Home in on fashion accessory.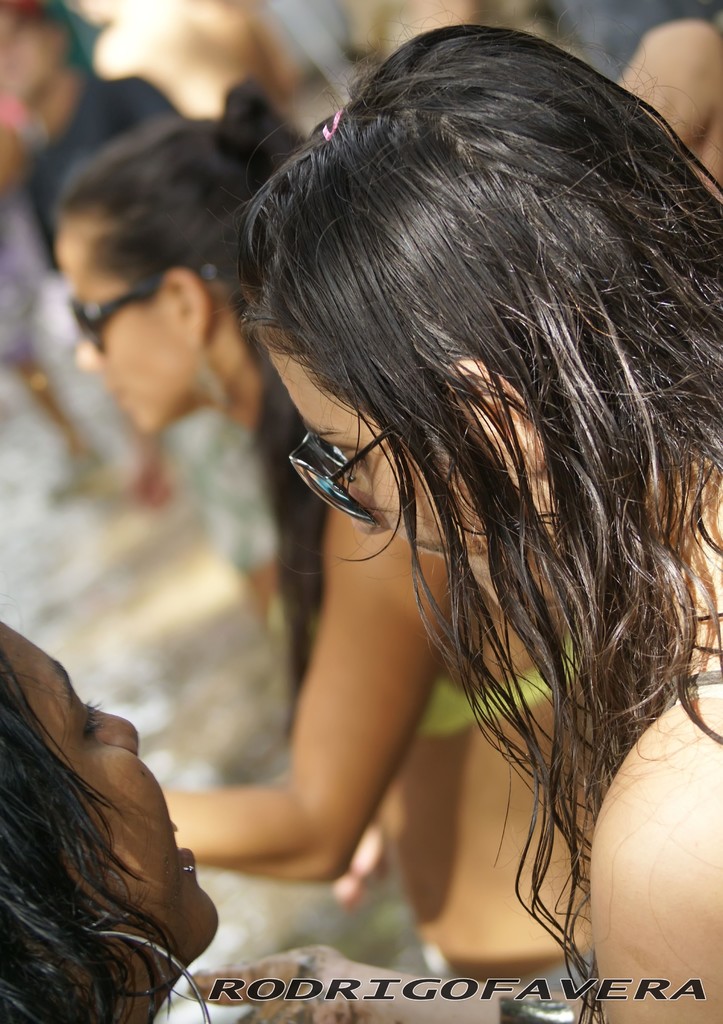
Homed in at 88, 925, 205, 1023.
